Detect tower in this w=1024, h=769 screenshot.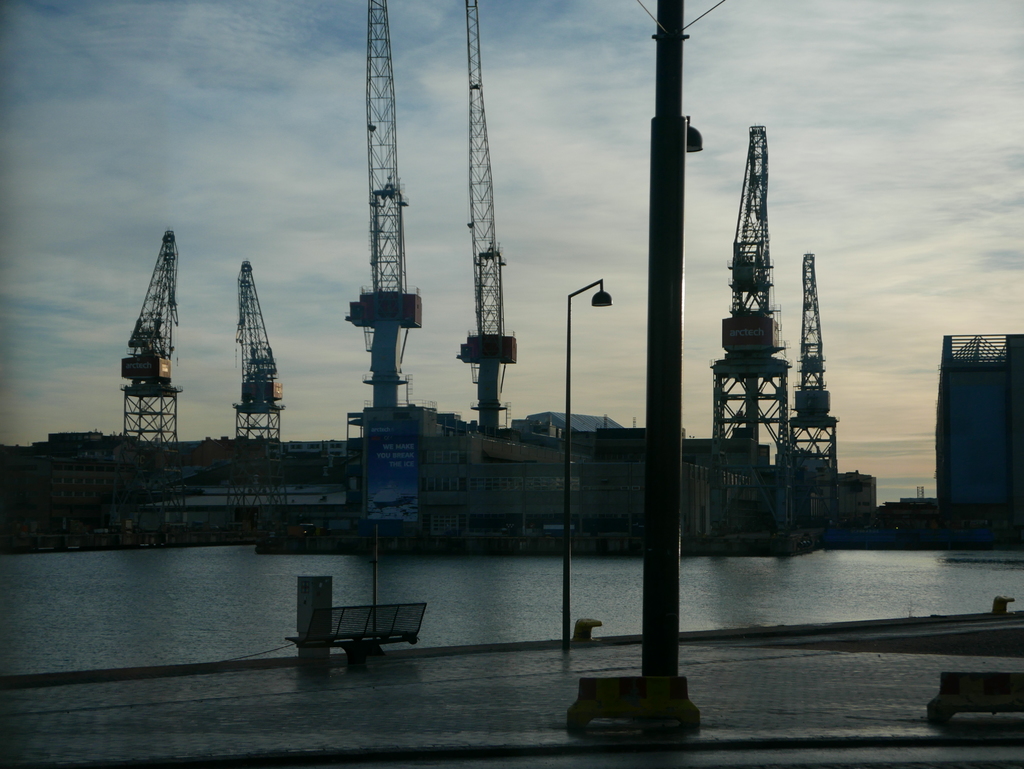
Detection: bbox(707, 130, 796, 465).
